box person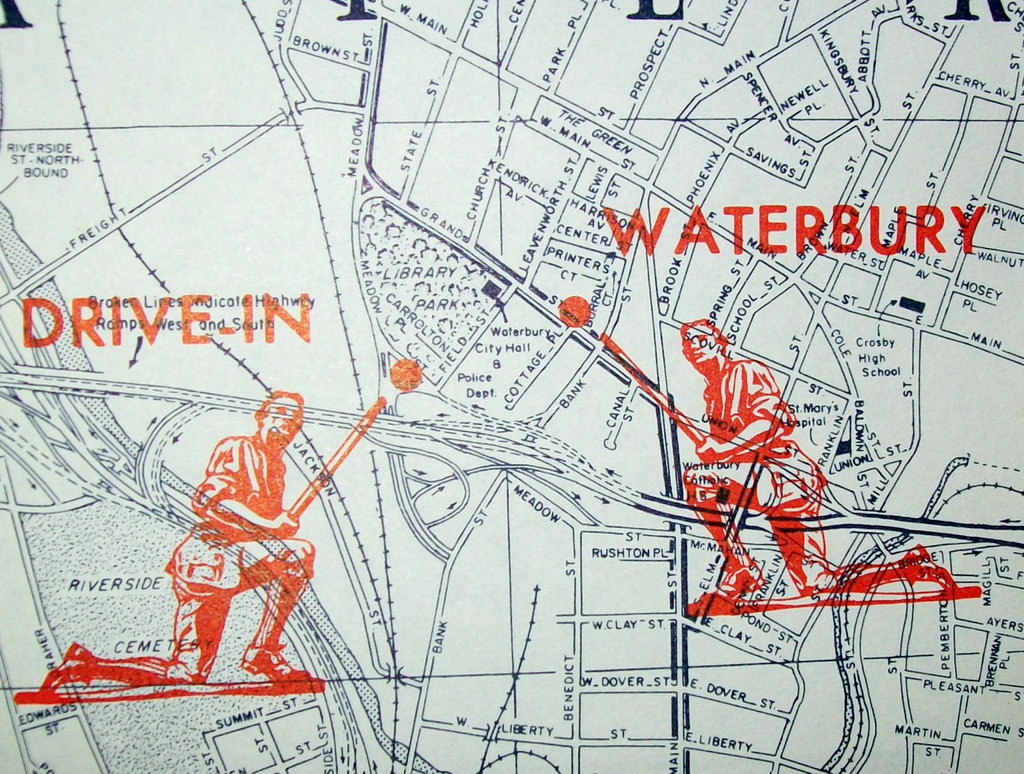
pyautogui.locateOnScreen(680, 320, 961, 603)
